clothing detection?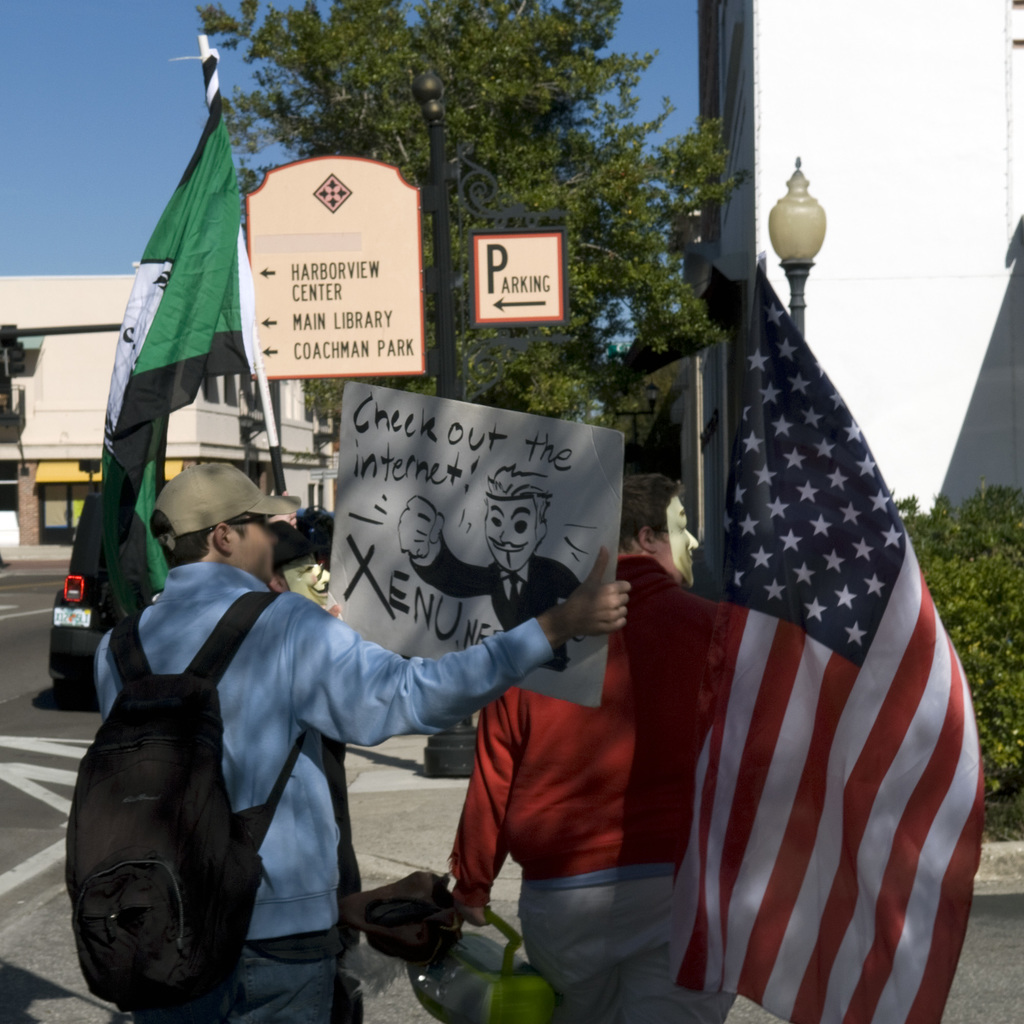
region(76, 499, 530, 999)
